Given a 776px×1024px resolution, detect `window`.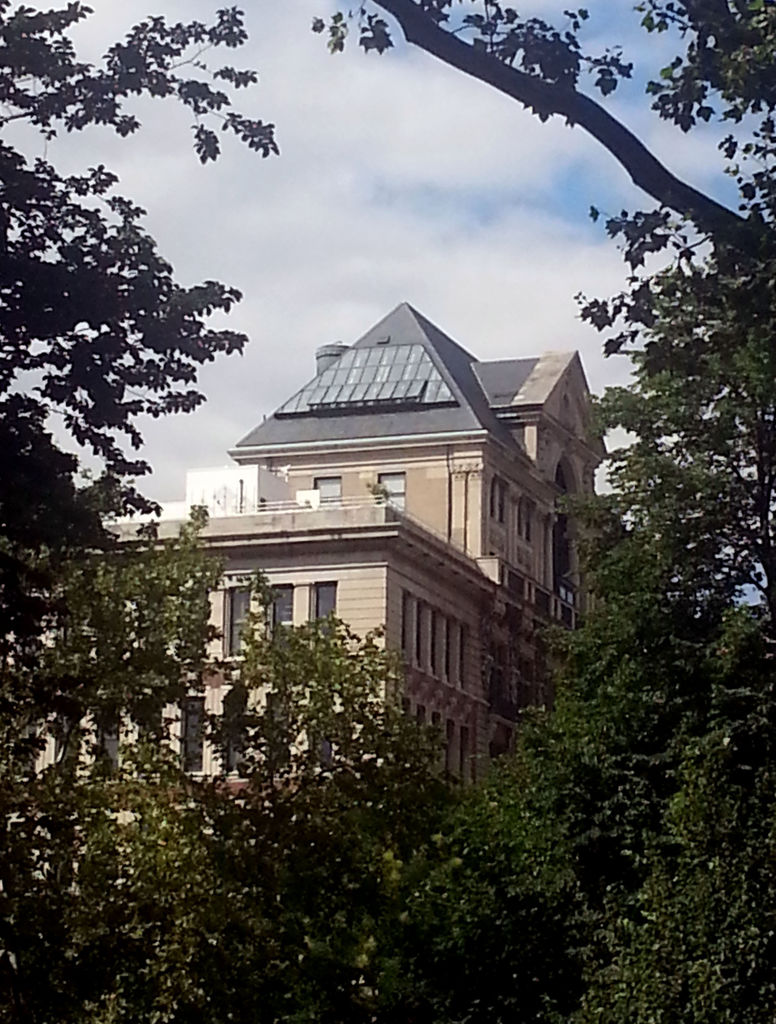
<box>380,473,405,515</box>.
